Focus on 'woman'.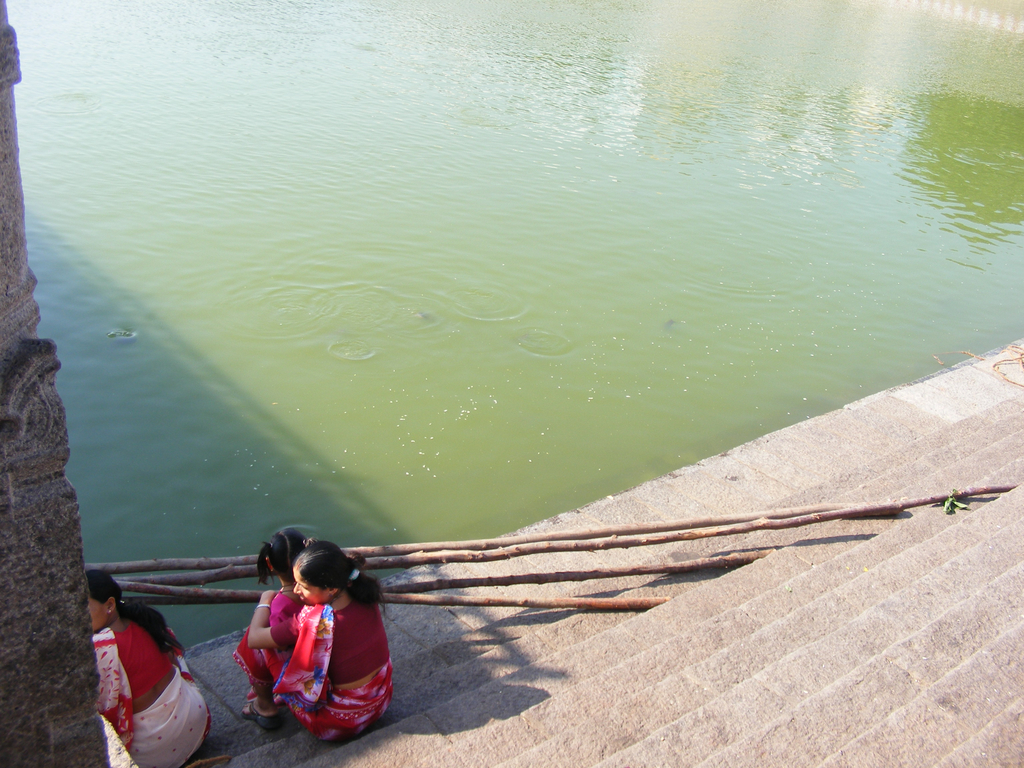
Focused at left=217, top=538, right=401, bottom=753.
